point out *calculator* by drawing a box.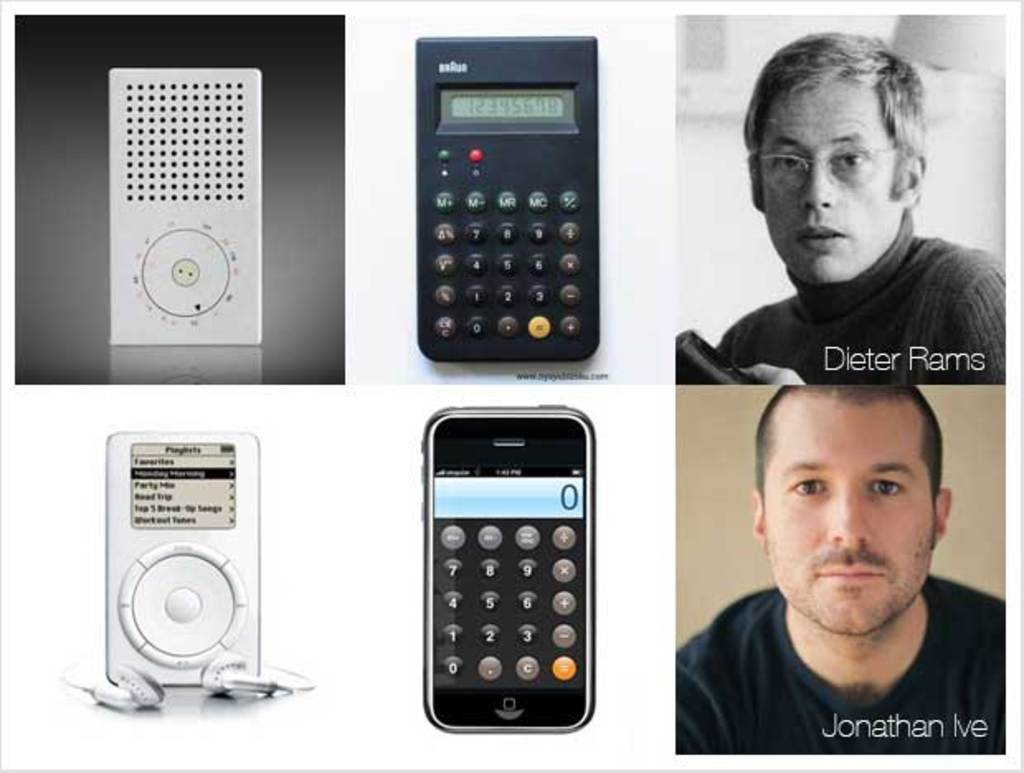
x1=411 y1=35 x2=603 y2=367.
